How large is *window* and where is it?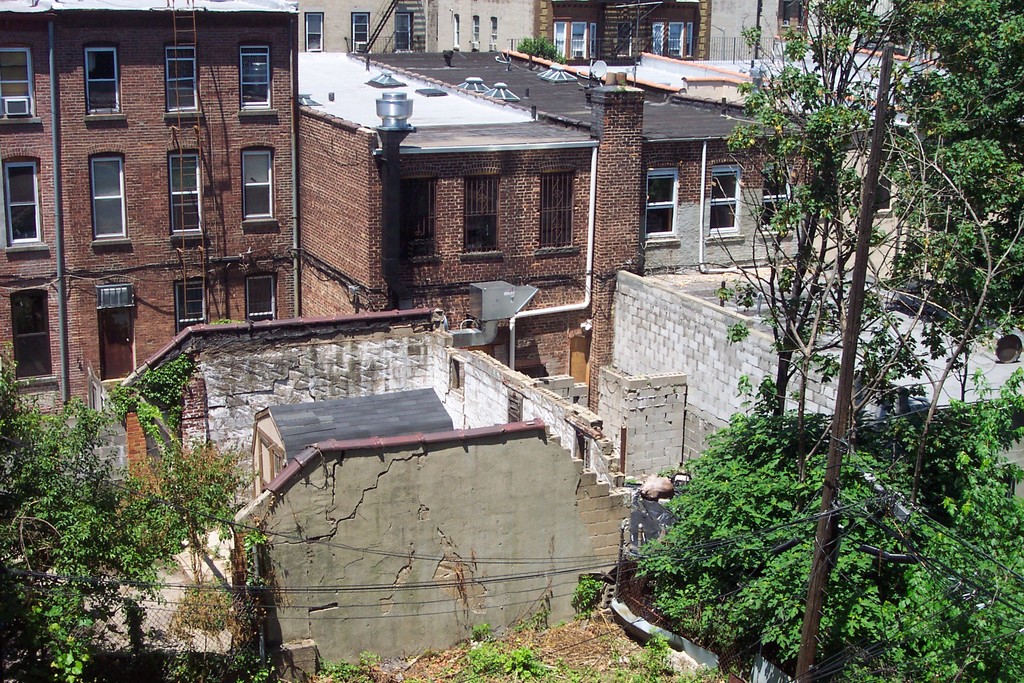
Bounding box: 168:149:202:243.
